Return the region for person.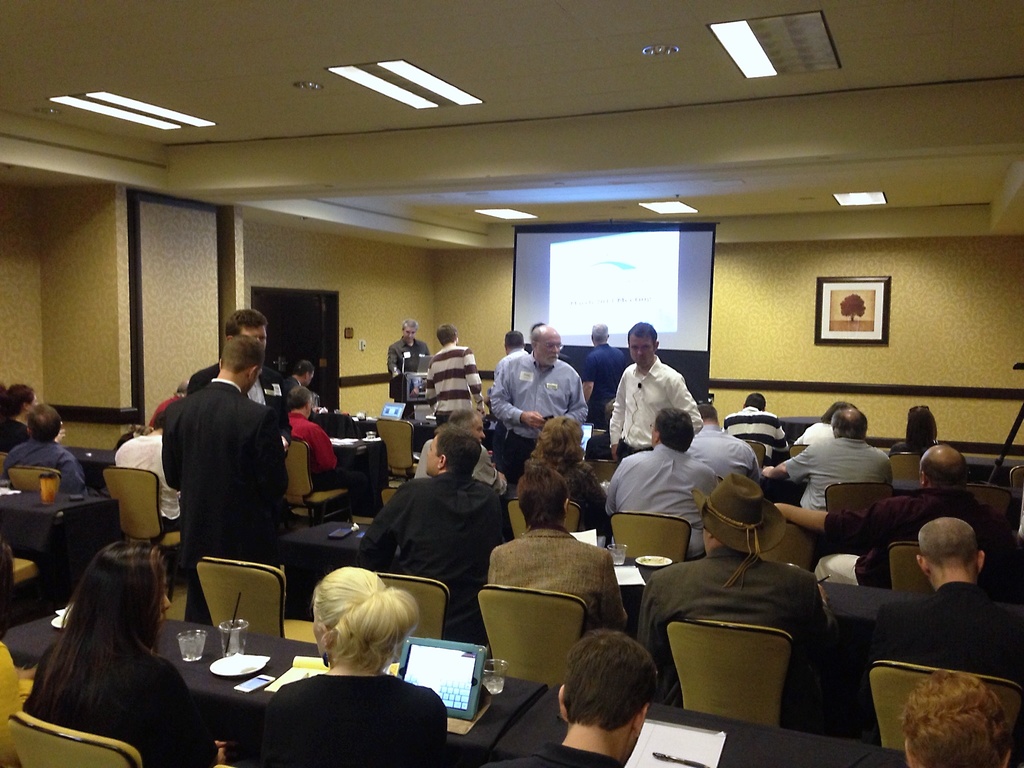
bbox=[900, 660, 1020, 767].
